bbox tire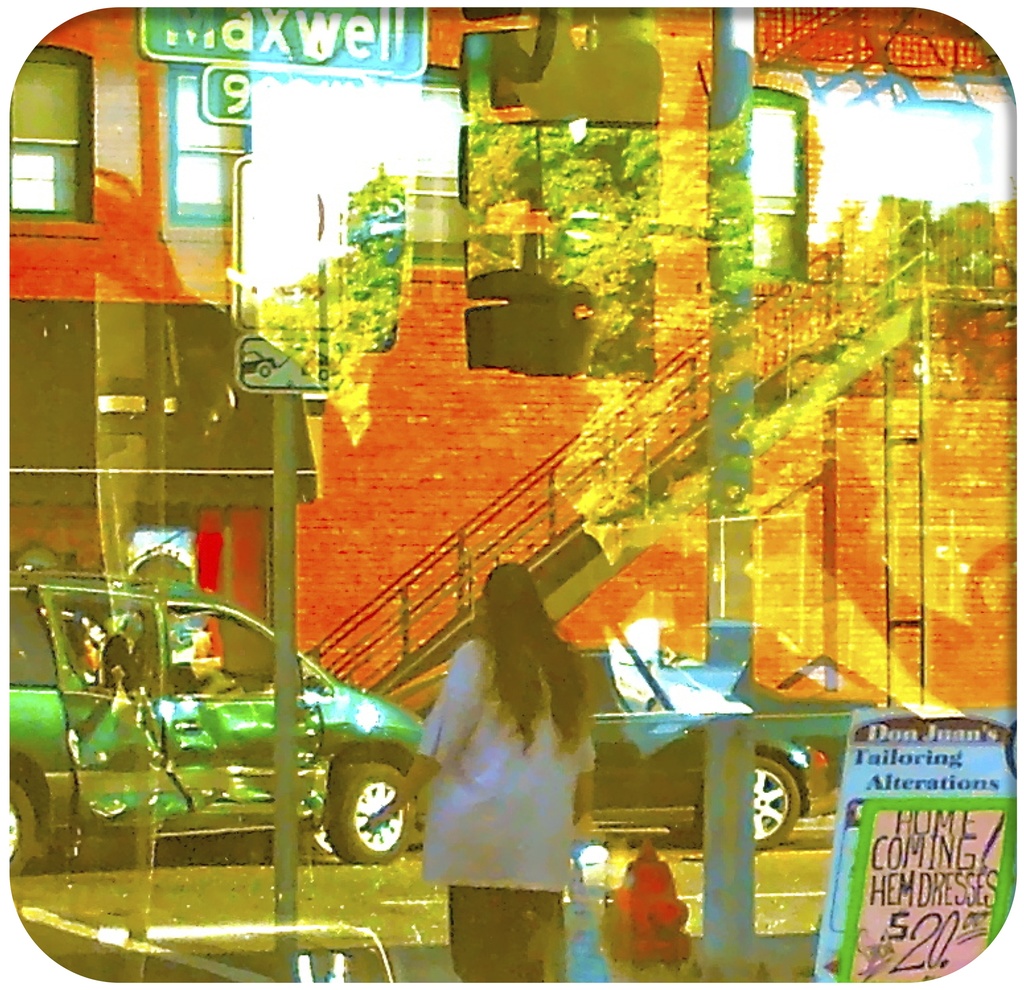
l=742, t=754, r=813, b=848
